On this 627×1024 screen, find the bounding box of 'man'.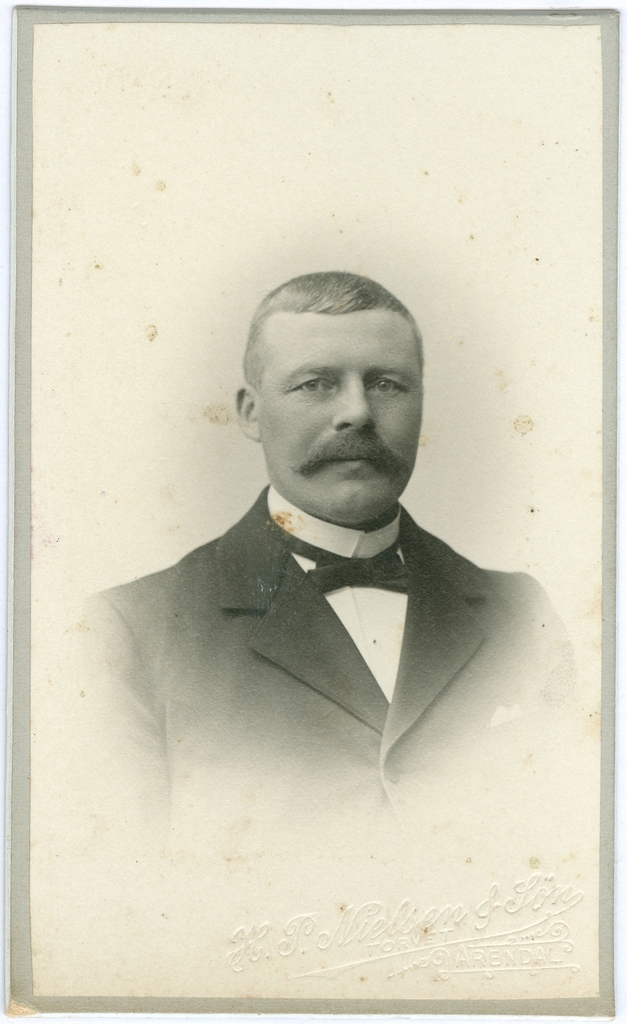
Bounding box: (x1=70, y1=141, x2=592, y2=993).
